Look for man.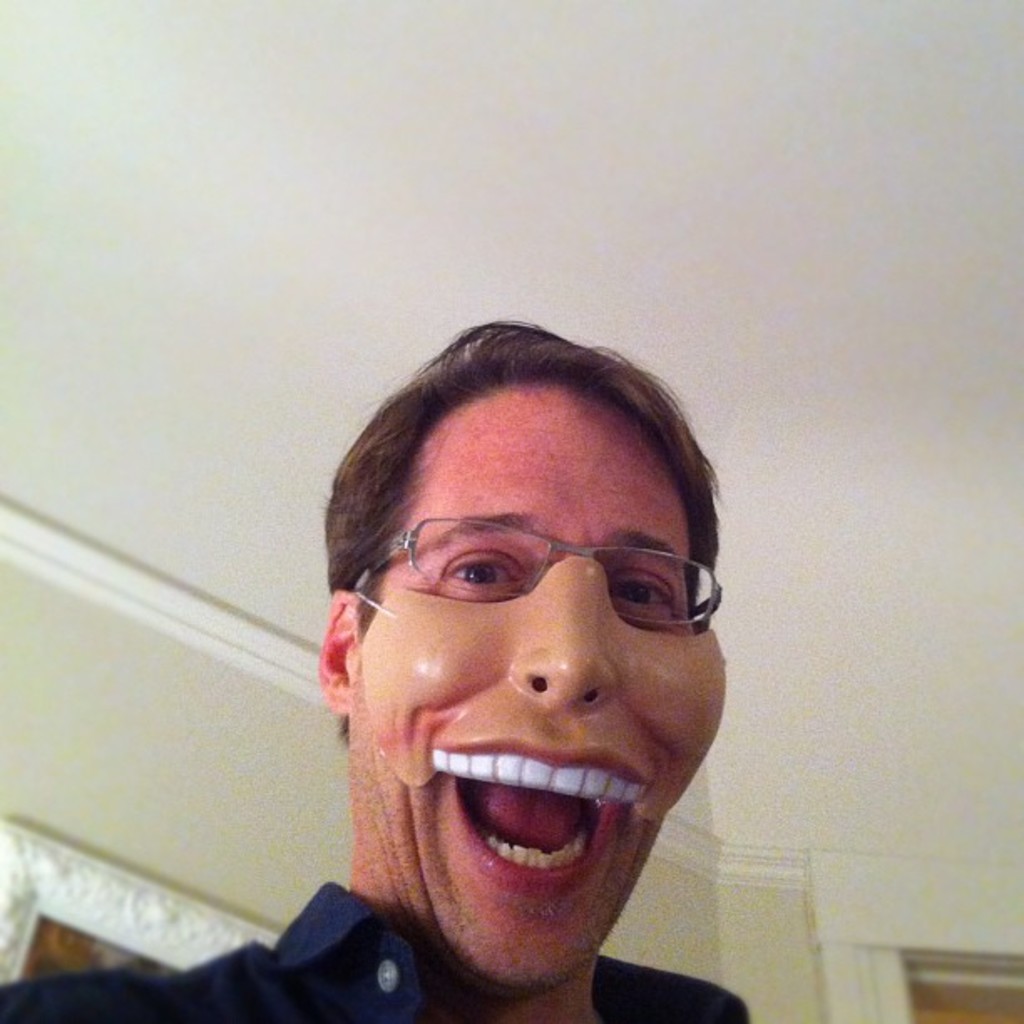
Found: 0/320/751/1022.
